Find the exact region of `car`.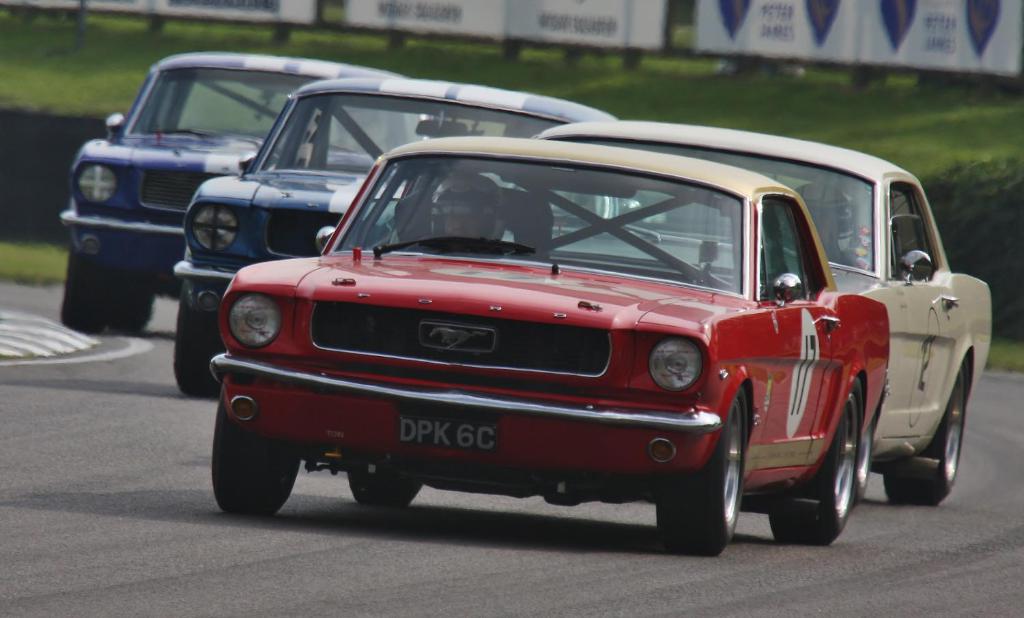
Exact region: 530, 134, 991, 501.
